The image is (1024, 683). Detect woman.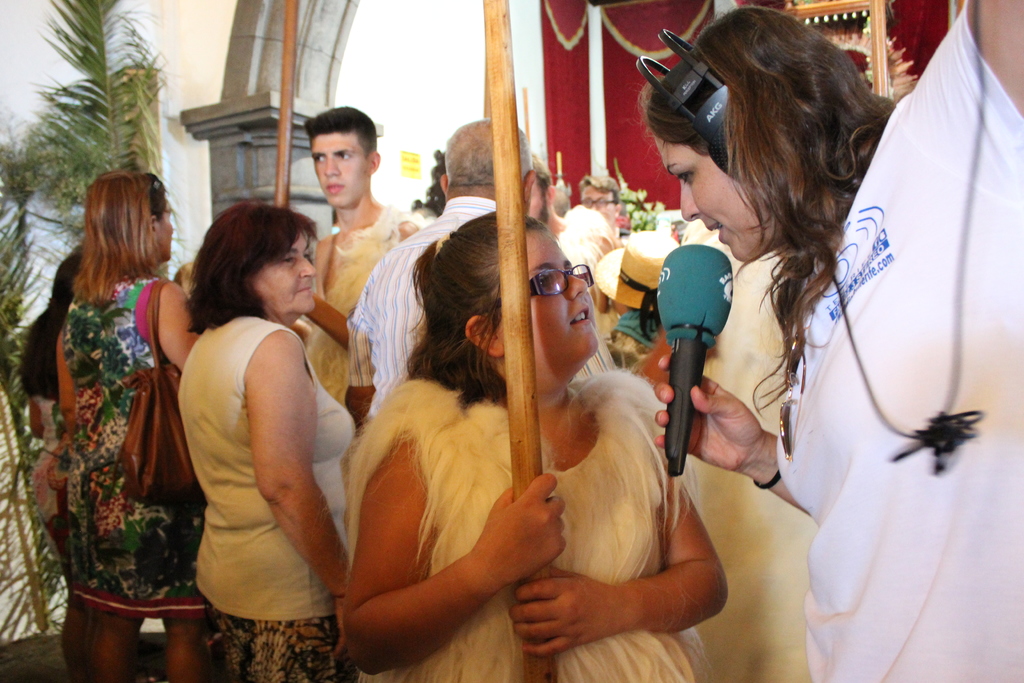
Detection: [x1=21, y1=247, x2=86, y2=682].
